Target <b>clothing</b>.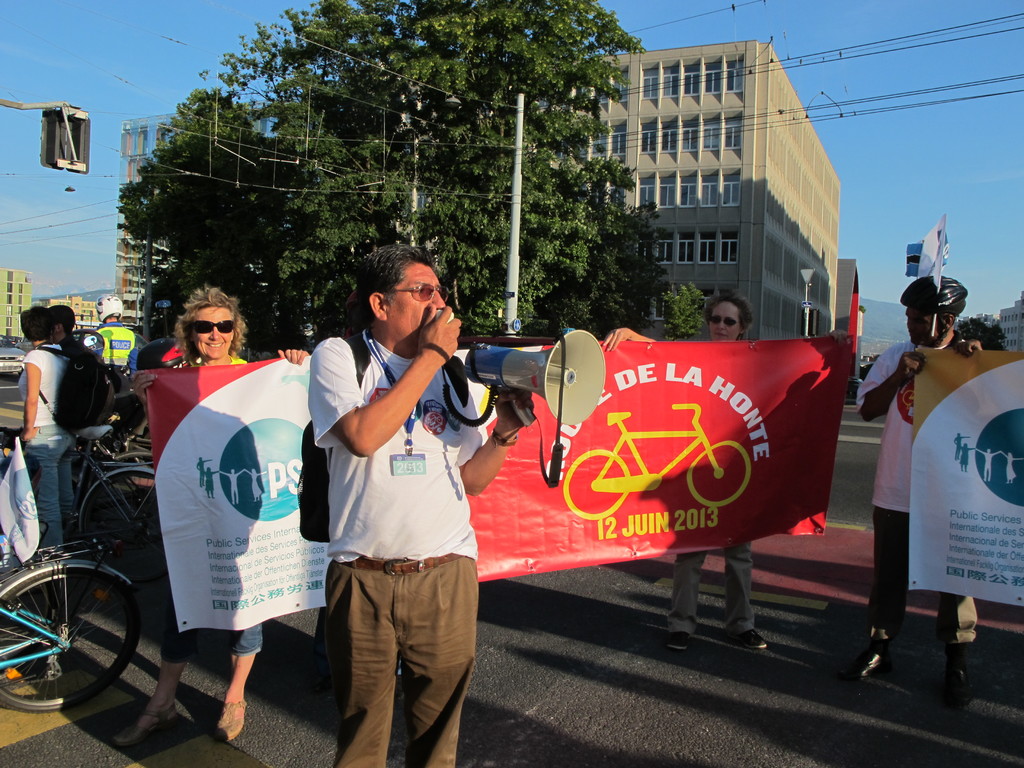
Target region: 13, 339, 72, 563.
